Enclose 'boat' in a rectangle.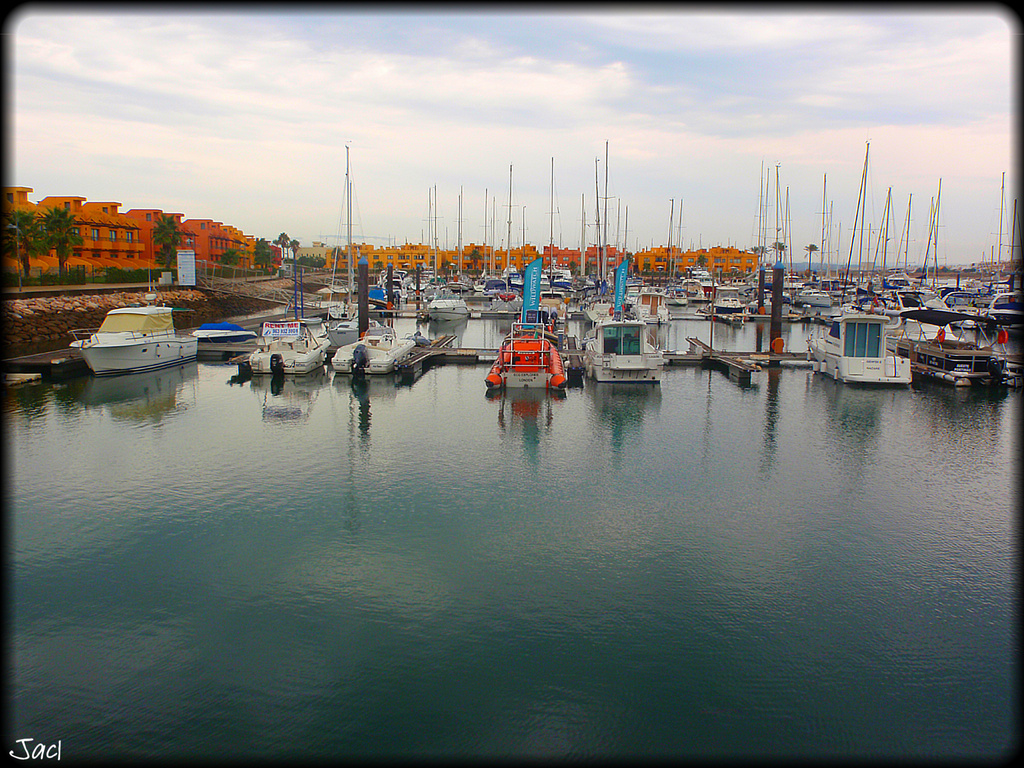
select_region(245, 316, 341, 373).
